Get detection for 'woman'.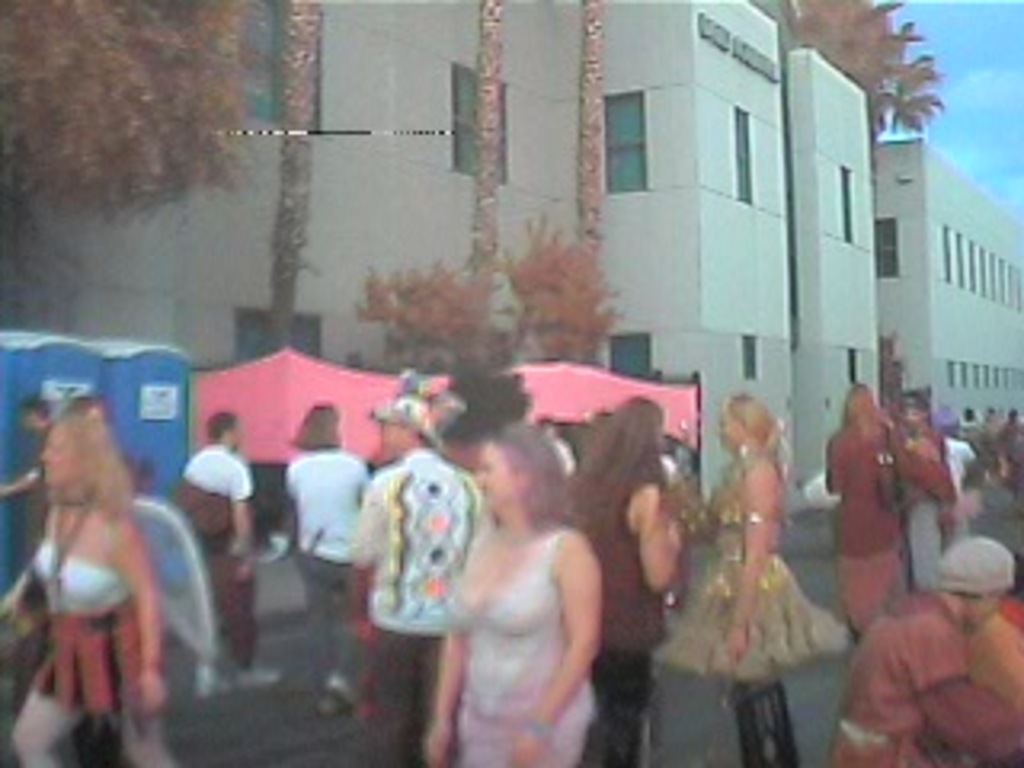
Detection: 851,595,1021,765.
